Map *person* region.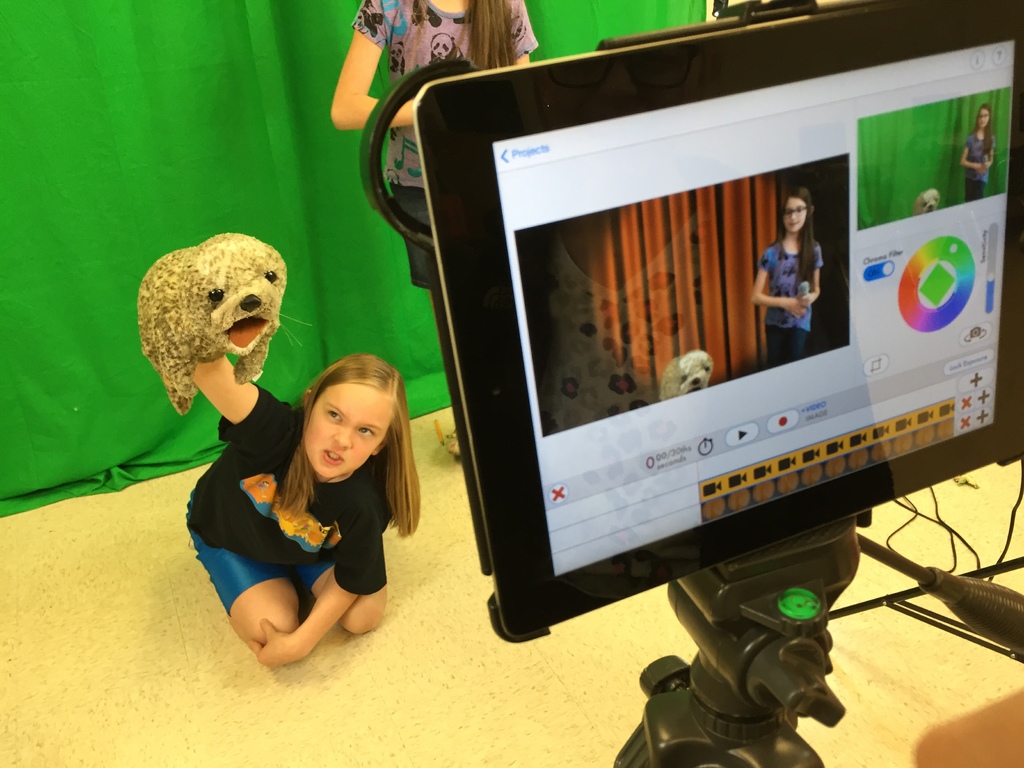
Mapped to [751,188,829,366].
